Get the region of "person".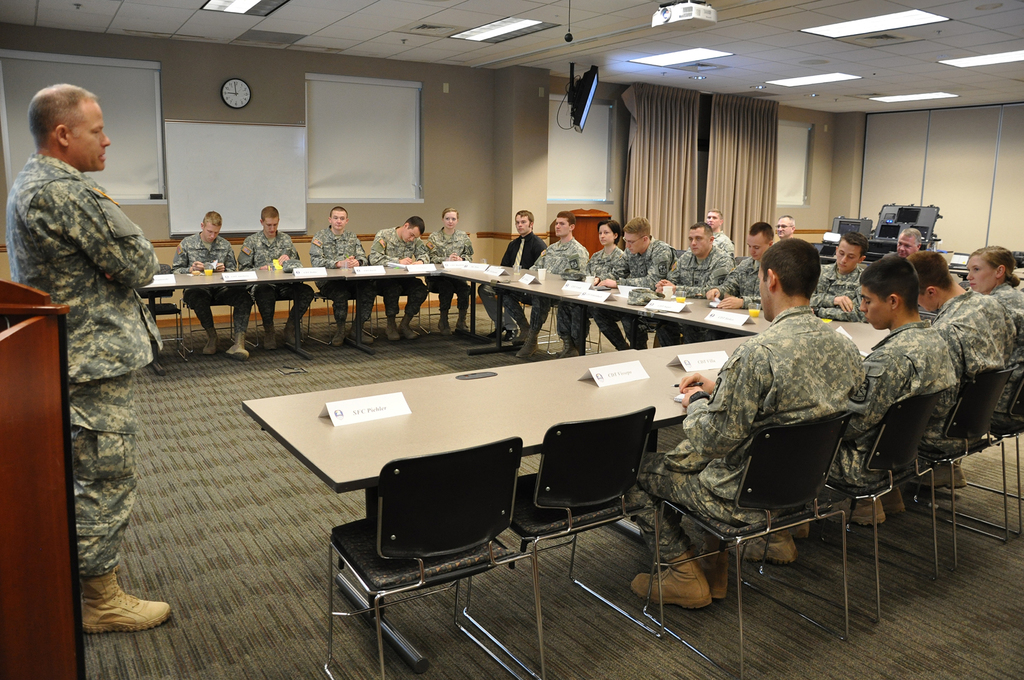
select_region(431, 211, 467, 328).
